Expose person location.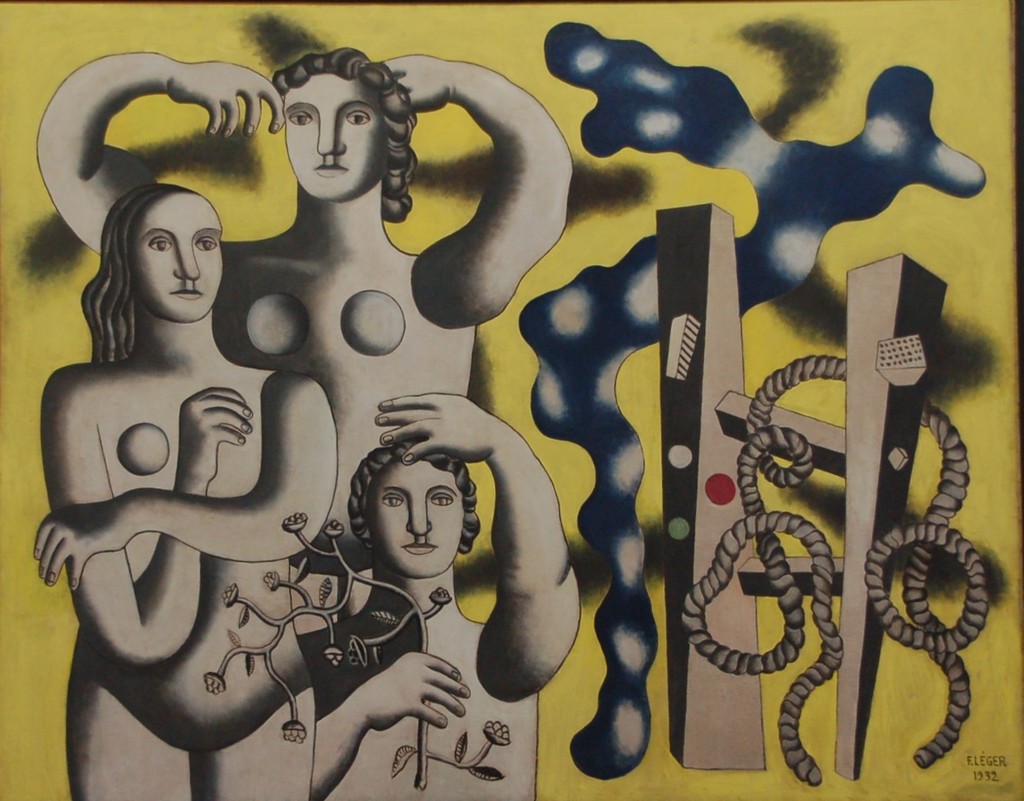
Exposed at {"left": 35, "top": 40, "right": 568, "bottom": 642}.
